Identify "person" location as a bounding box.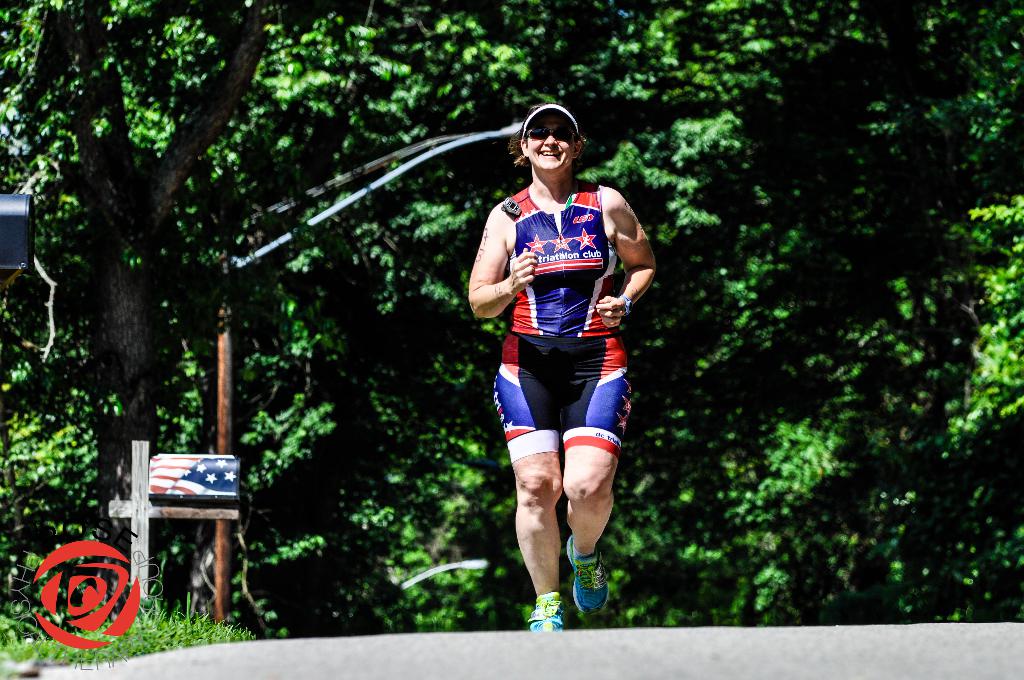
(479,87,649,640).
